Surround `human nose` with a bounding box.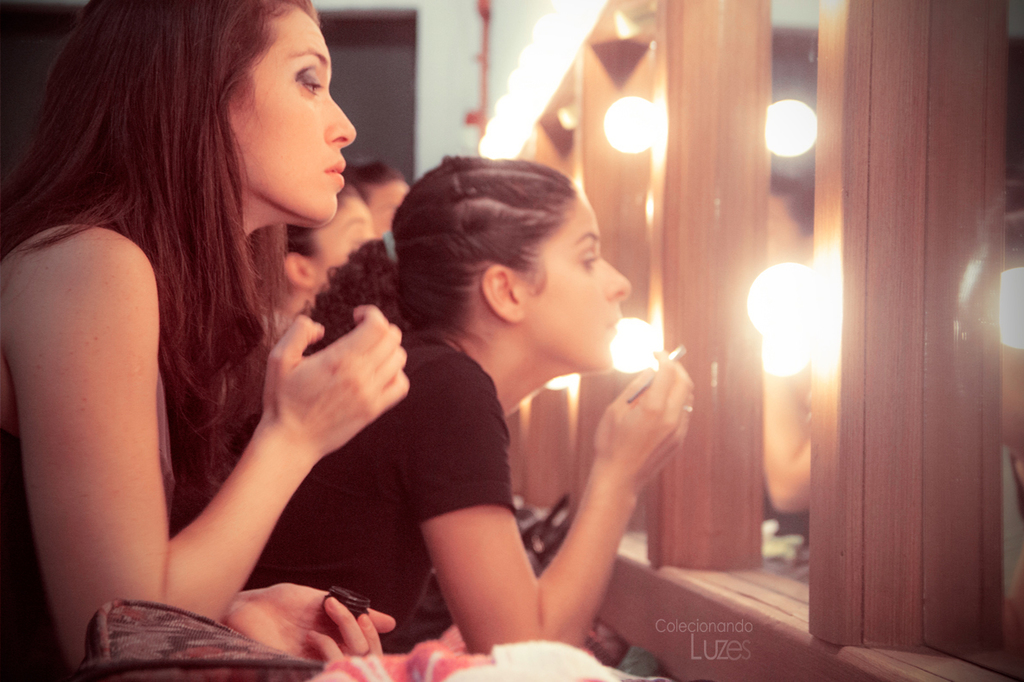
(600,262,629,298).
